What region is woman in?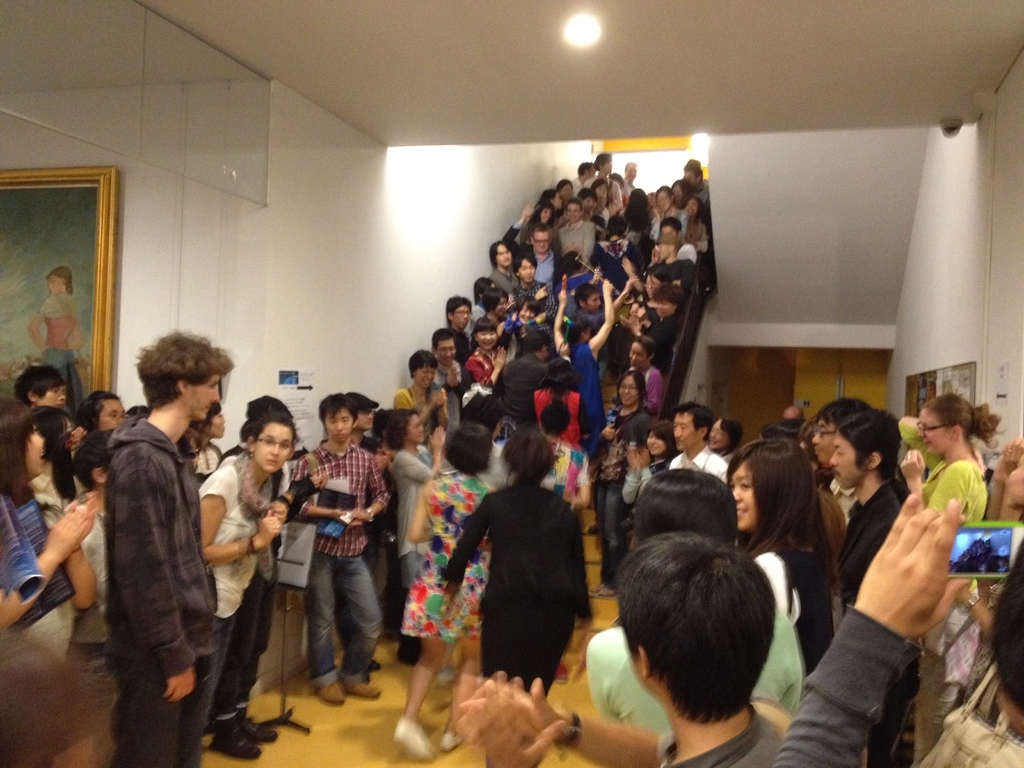
Rect(553, 279, 615, 443).
